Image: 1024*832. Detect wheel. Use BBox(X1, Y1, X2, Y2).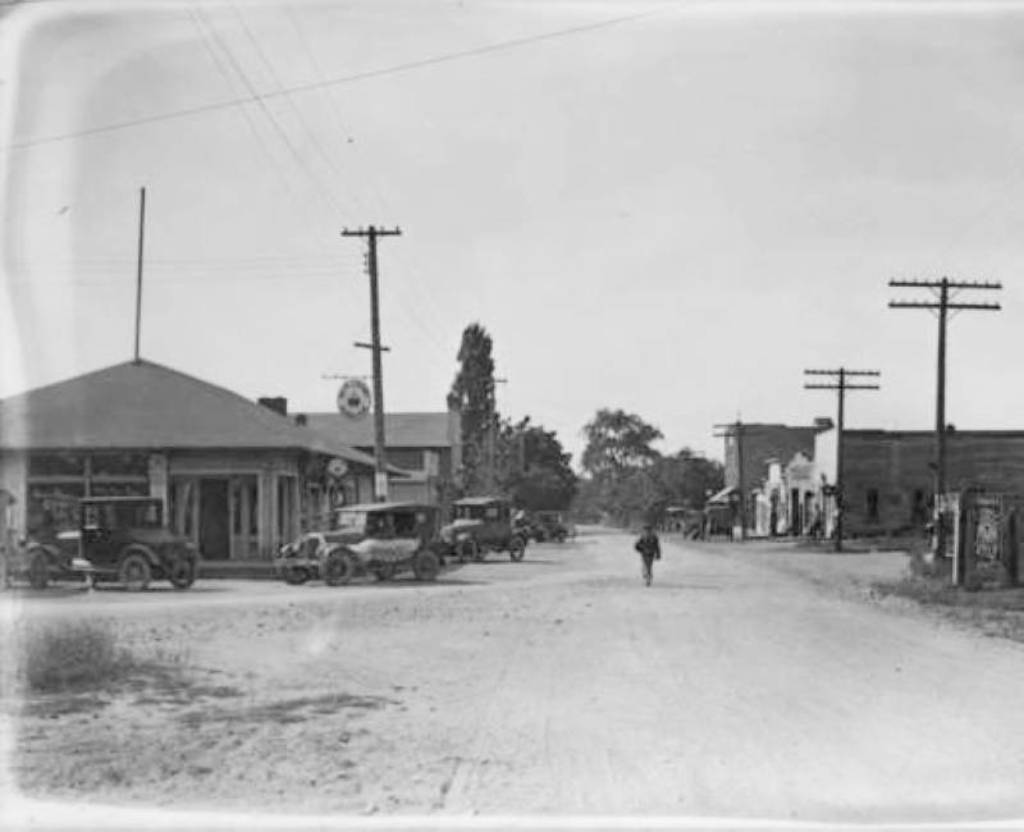
BBox(511, 538, 524, 561).
